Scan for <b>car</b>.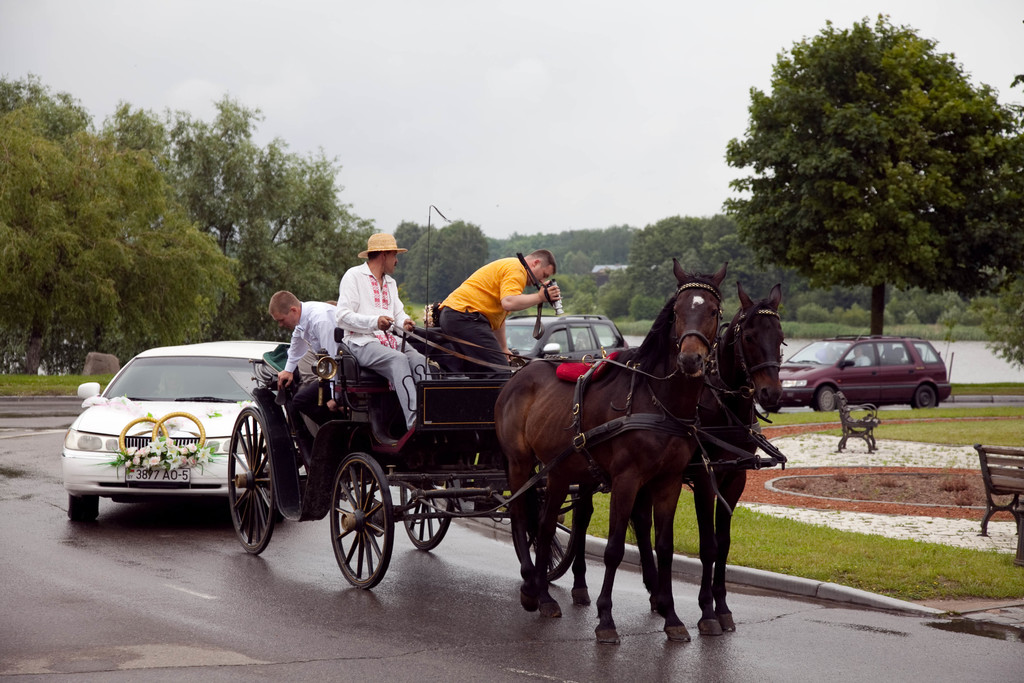
Scan result: [x1=758, y1=333, x2=955, y2=411].
